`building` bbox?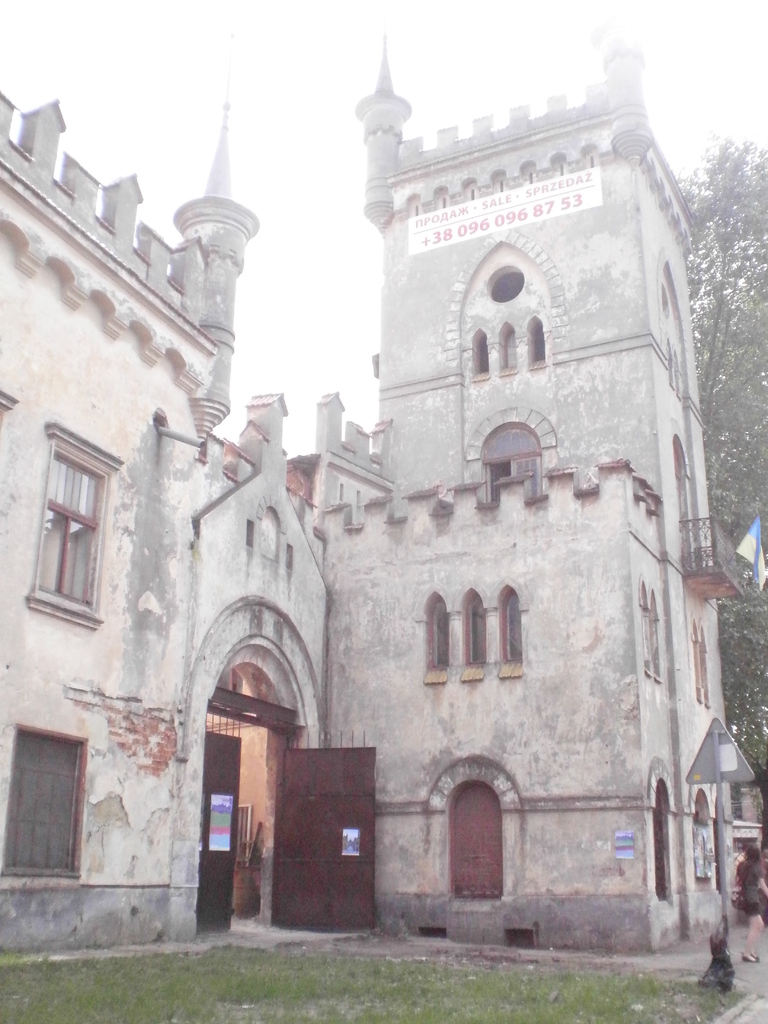
<box>0,0,747,958</box>
